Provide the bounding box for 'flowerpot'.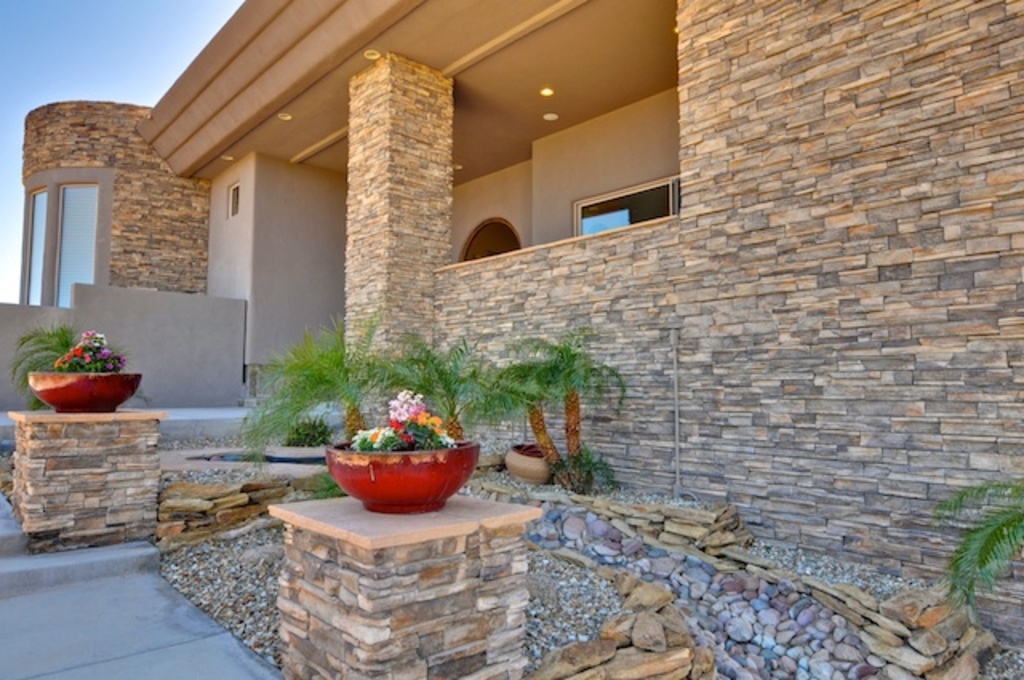
crop(27, 365, 142, 413).
